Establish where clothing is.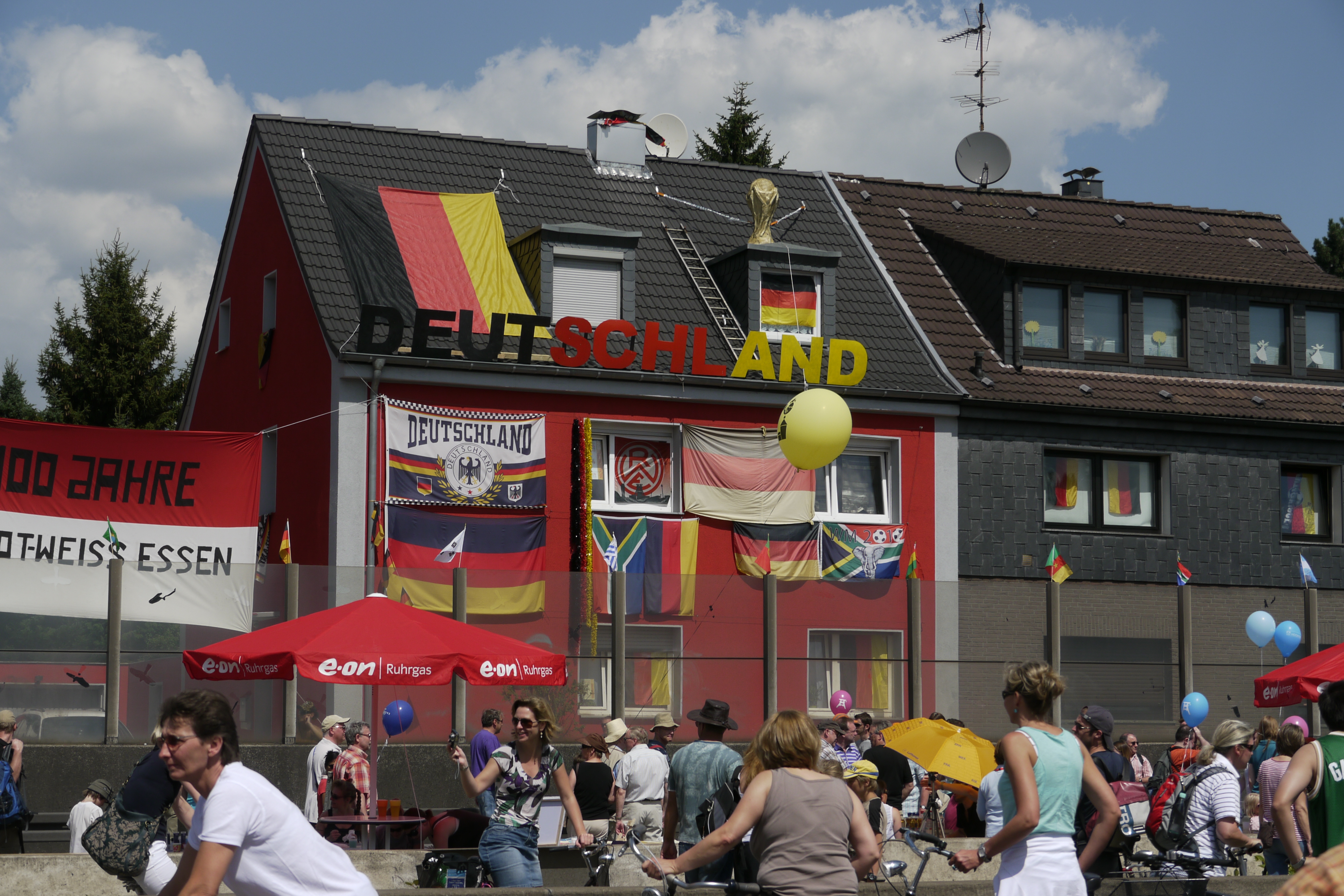
Established at [left=61, top=247, right=125, bottom=291].
